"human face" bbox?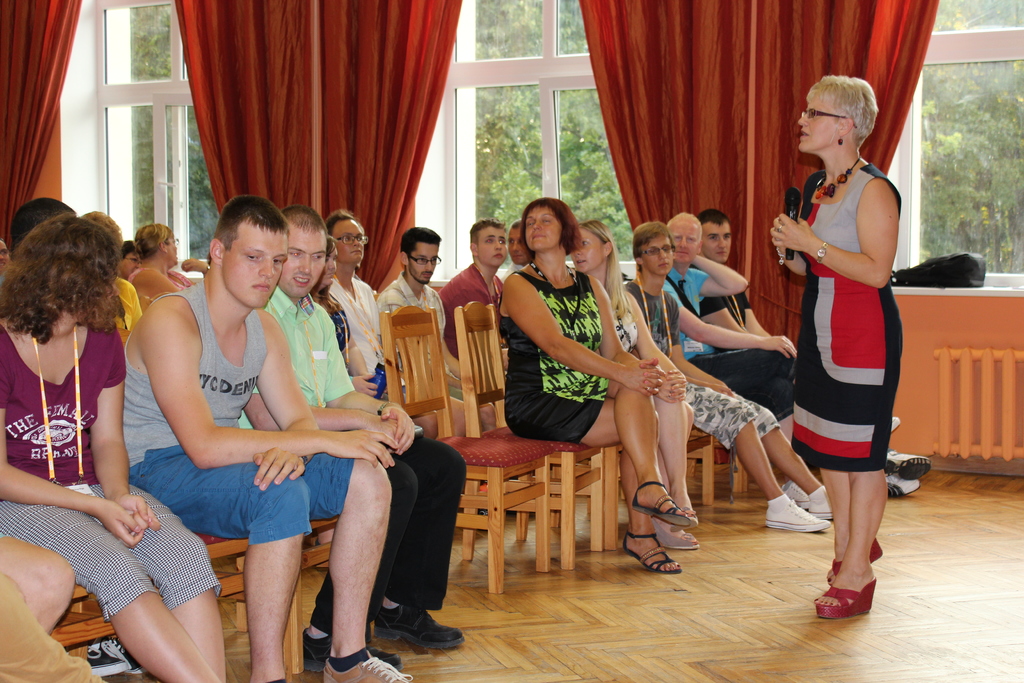
(408,245,438,284)
